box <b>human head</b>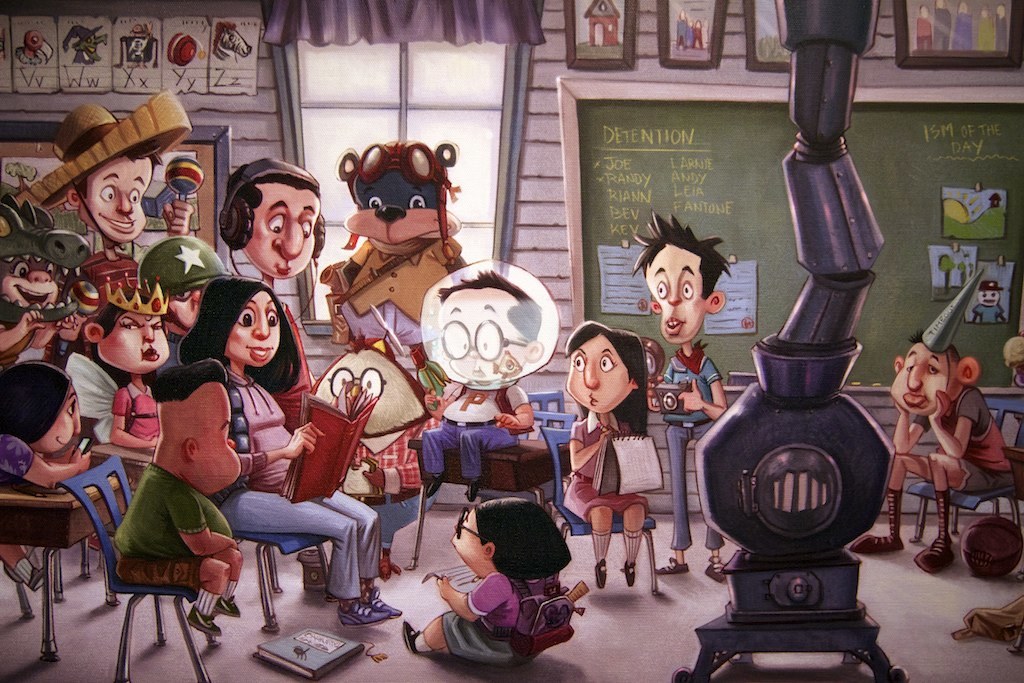
<box>83,256,171,374</box>
